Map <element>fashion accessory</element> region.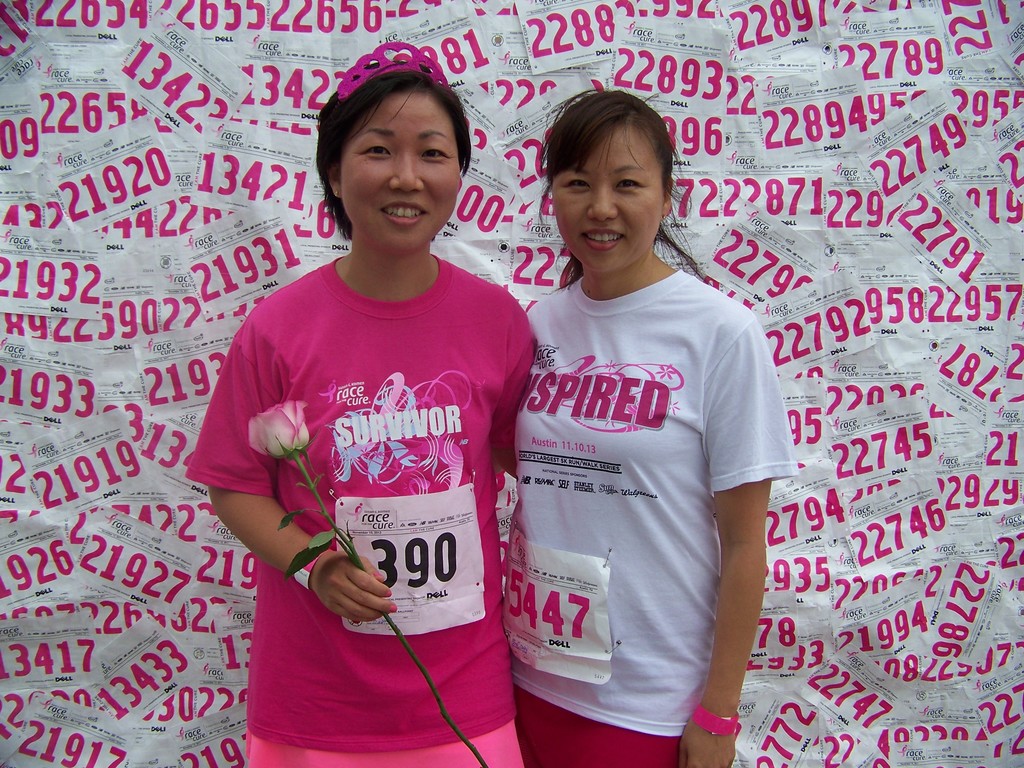
Mapped to x1=660, y1=212, x2=668, y2=221.
